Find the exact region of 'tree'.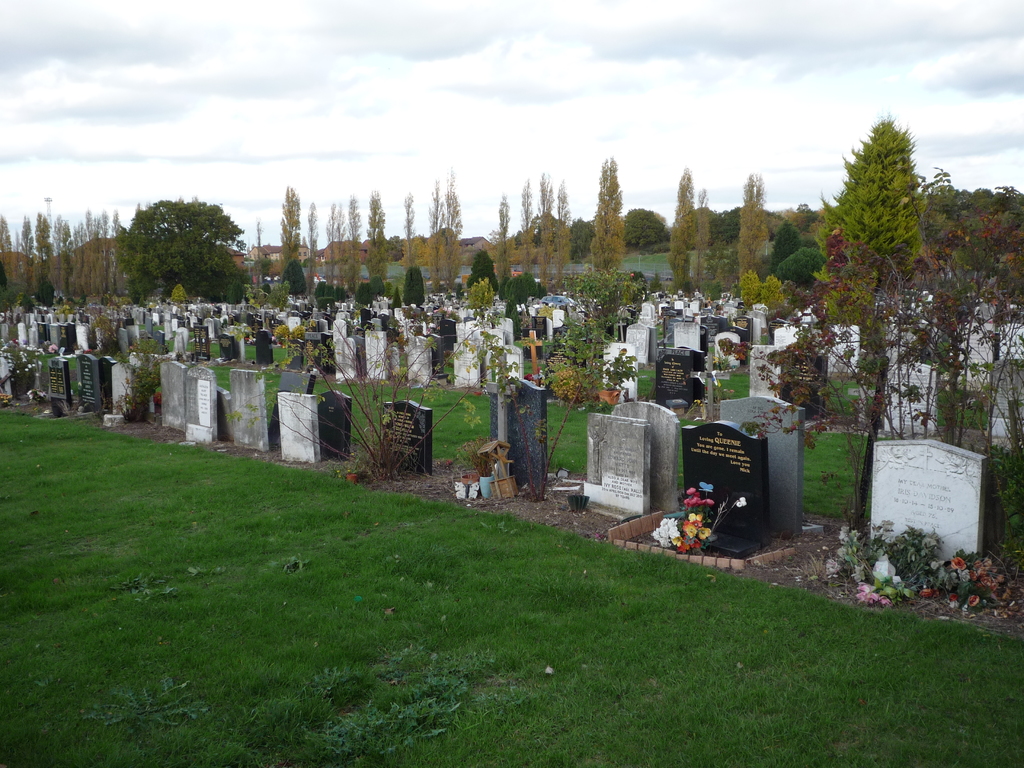
Exact region: (364, 191, 400, 321).
